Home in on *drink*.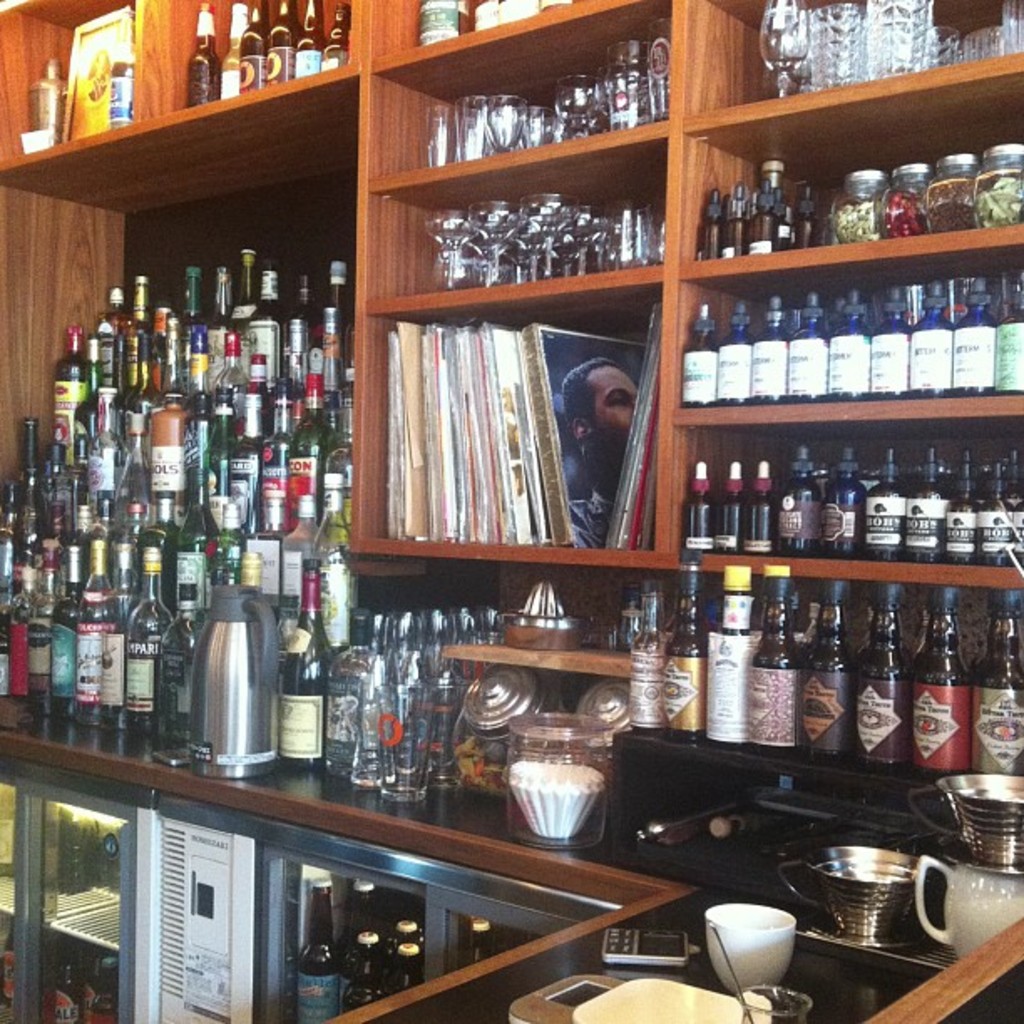
Homed in at bbox=[74, 544, 107, 728].
